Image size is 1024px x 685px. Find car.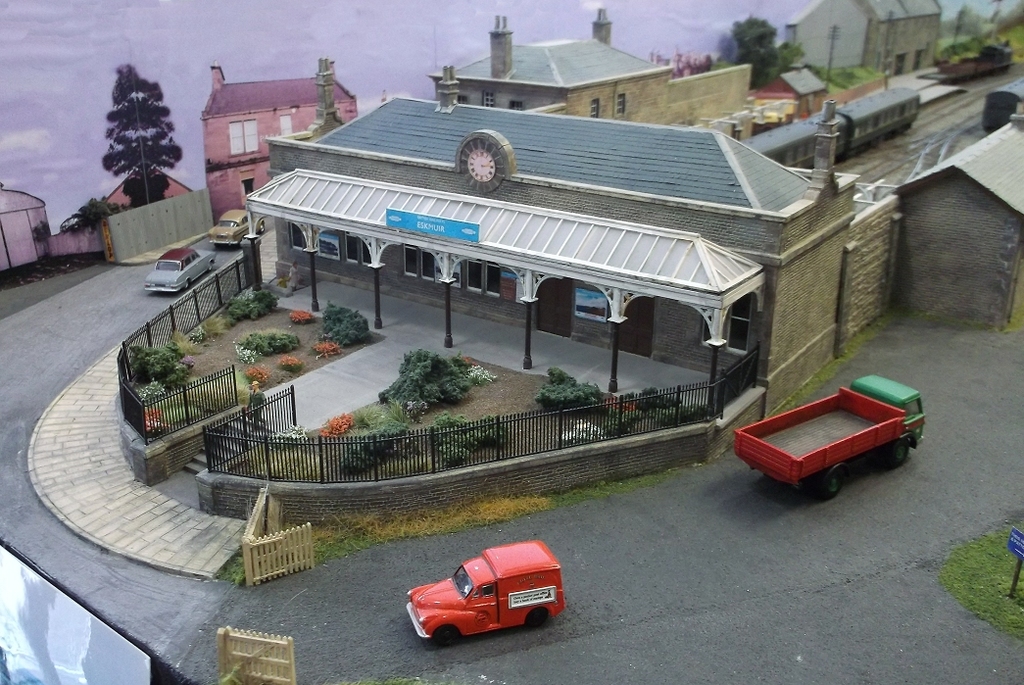
region(206, 209, 267, 248).
